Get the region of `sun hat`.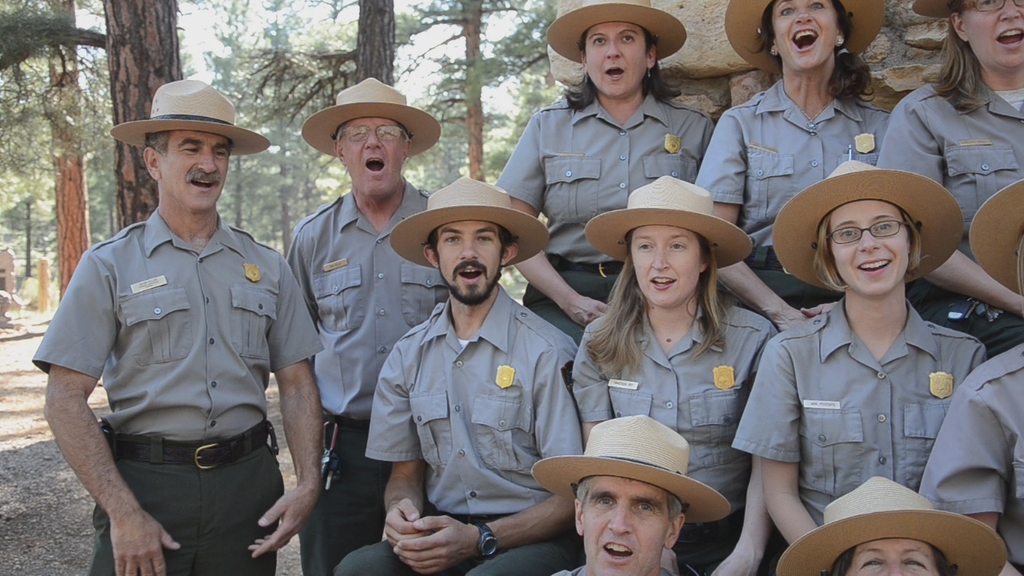
(left=726, top=0, right=888, bottom=66).
